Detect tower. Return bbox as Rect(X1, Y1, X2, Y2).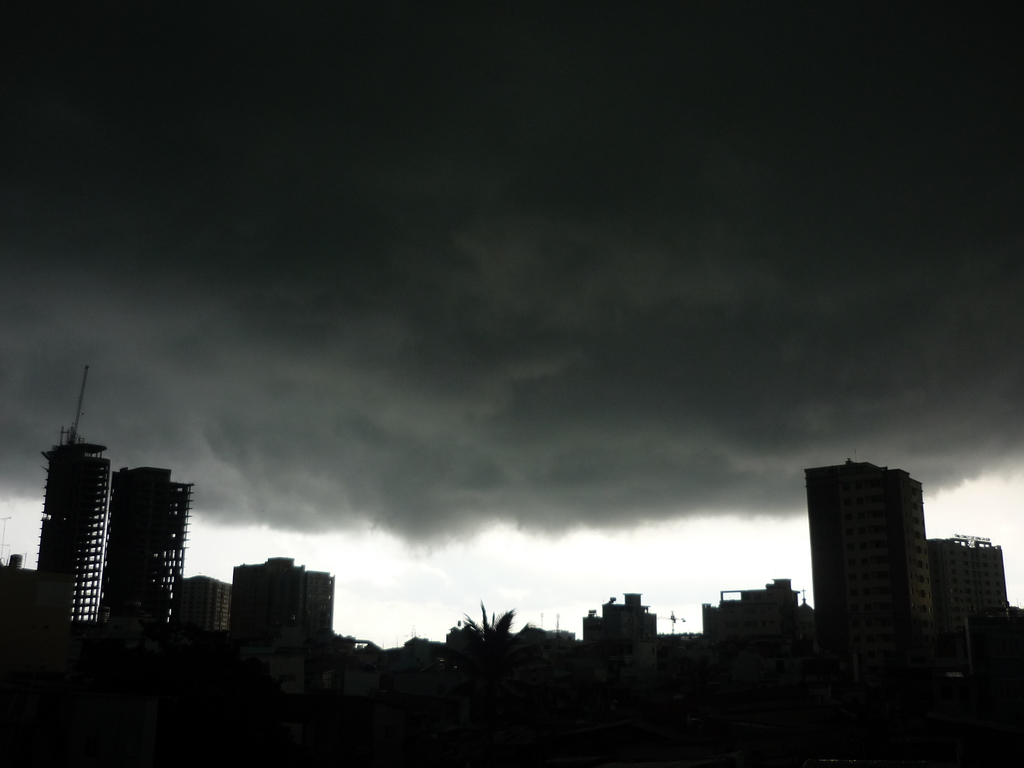
Rect(43, 368, 112, 625).
